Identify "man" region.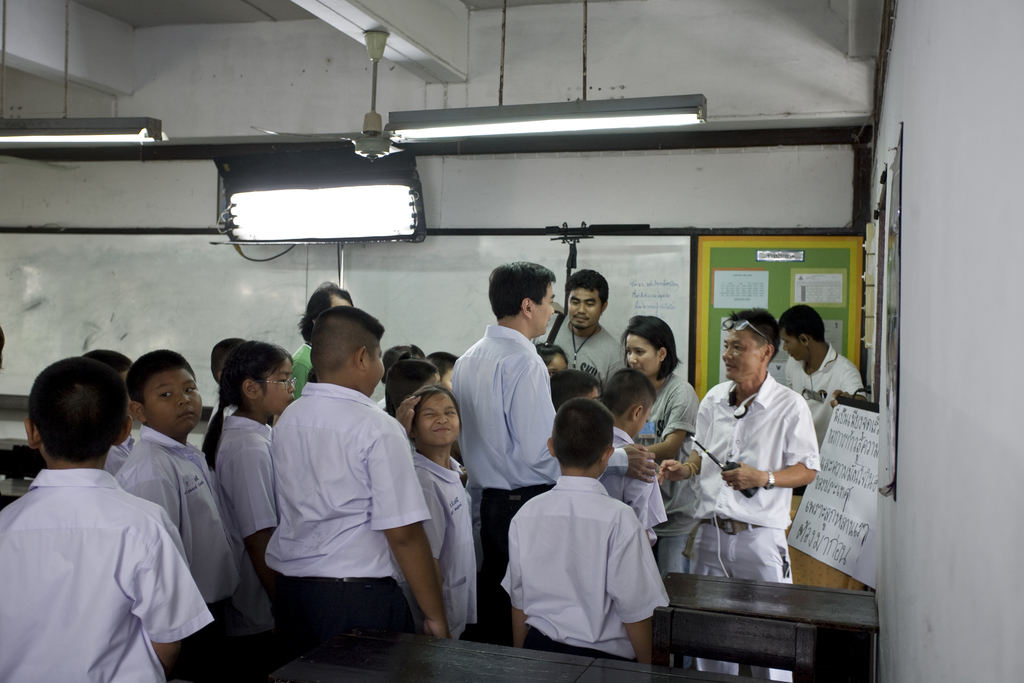
Region: region(450, 262, 559, 651).
